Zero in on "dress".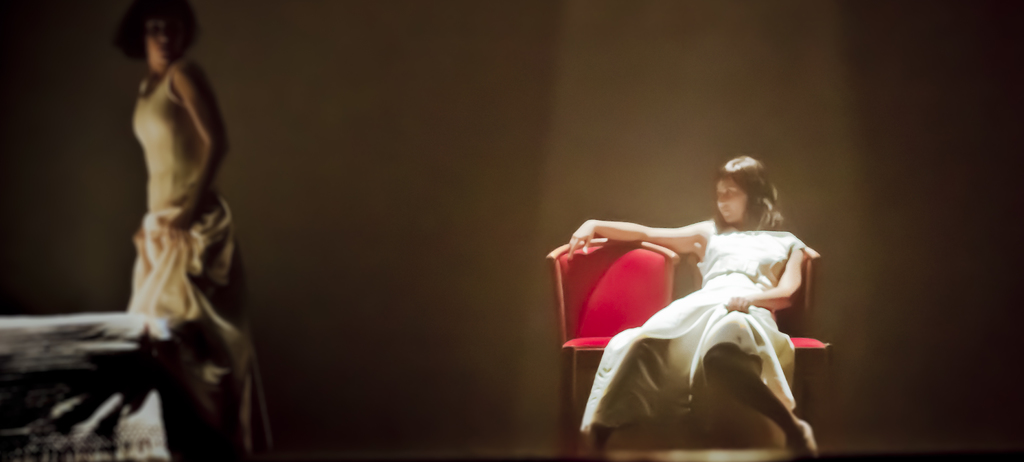
Zeroed in: BBox(591, 213, 828, 427).
